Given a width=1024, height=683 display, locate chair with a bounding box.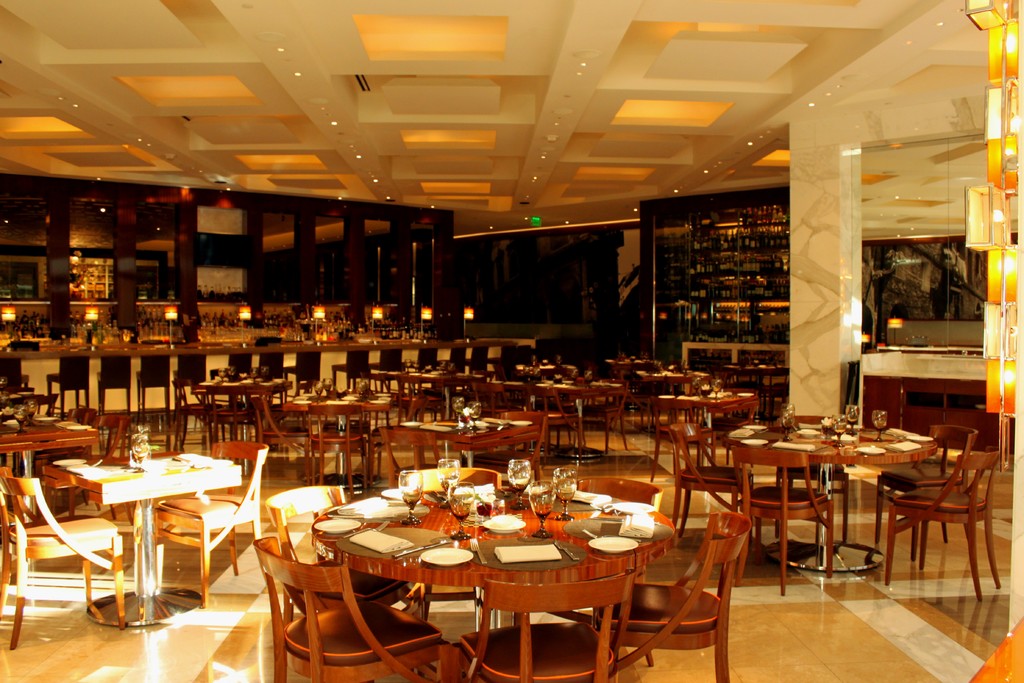
Located: <region>516, 386, 582, 457</region>.
